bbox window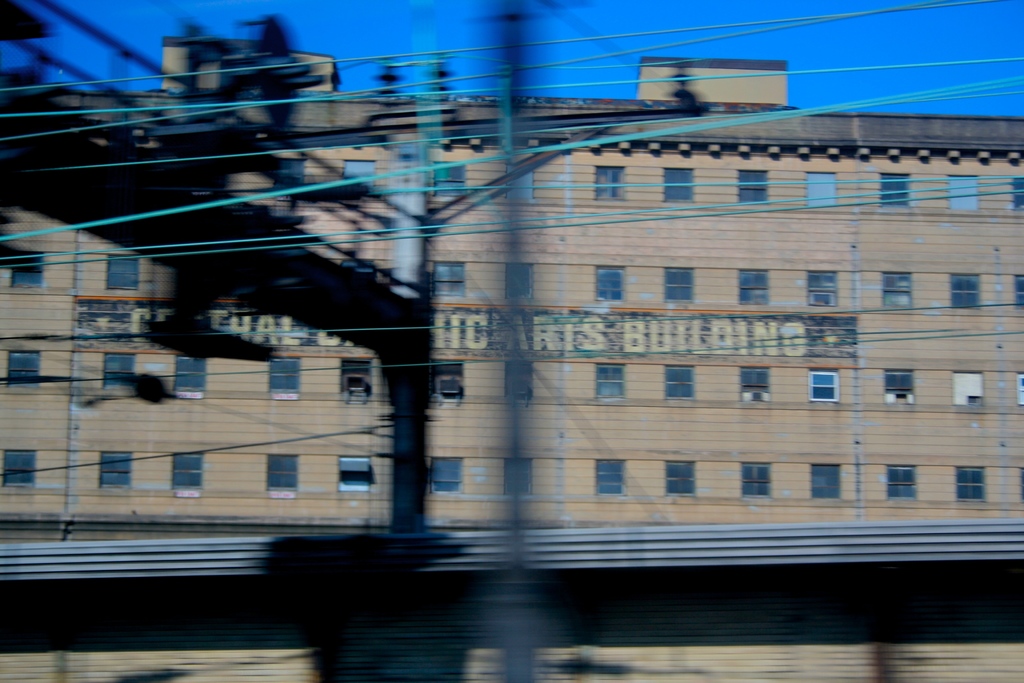
739,270,772,306
